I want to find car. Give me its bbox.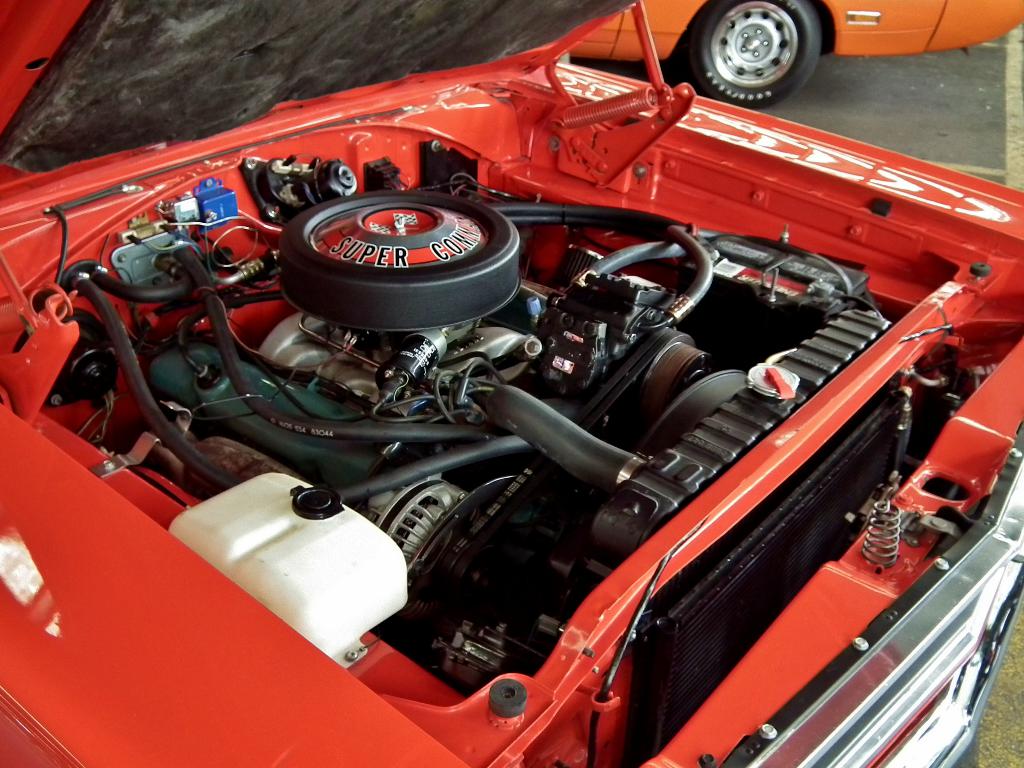
rect(40, 13, 1023, 767).
